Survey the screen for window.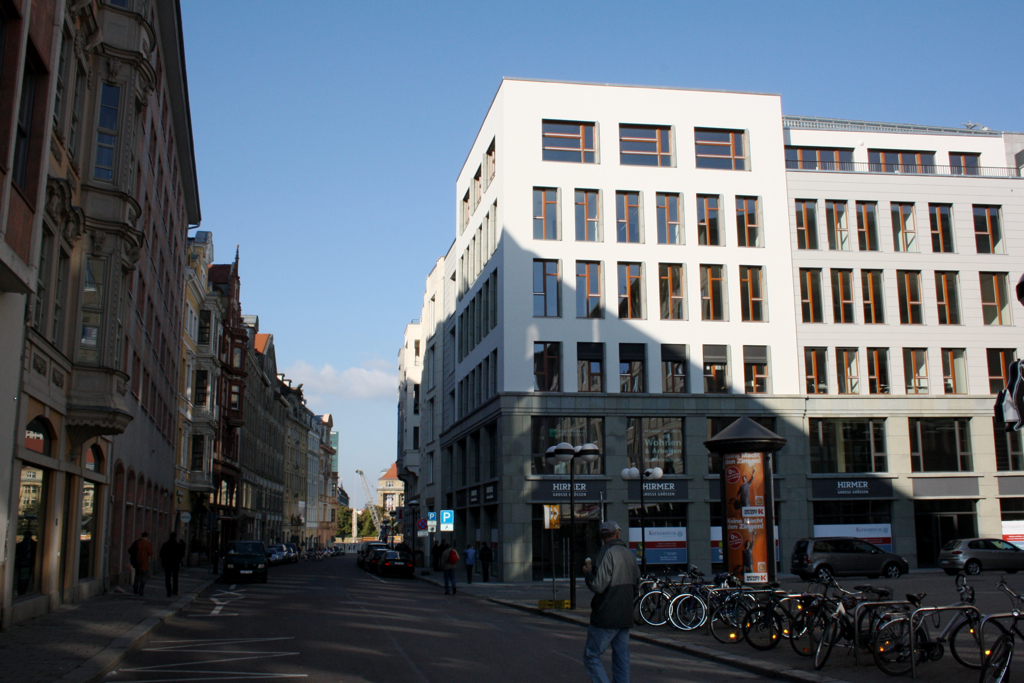
Survey found: 850, 195, 878, 254.
